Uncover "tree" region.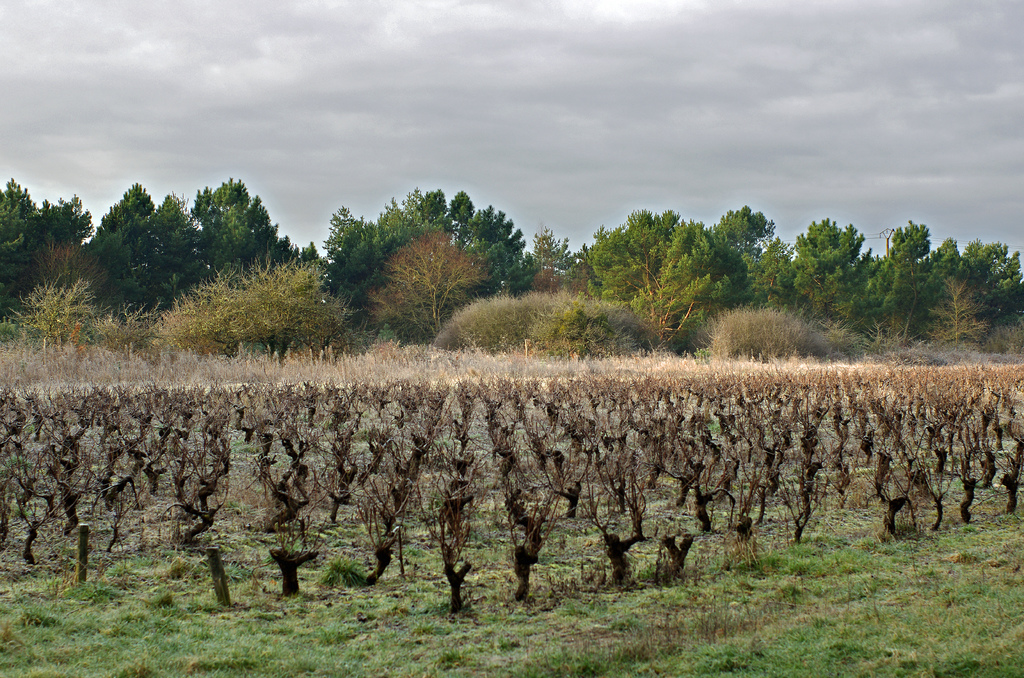
Uncovered: (135,191,204,302).
